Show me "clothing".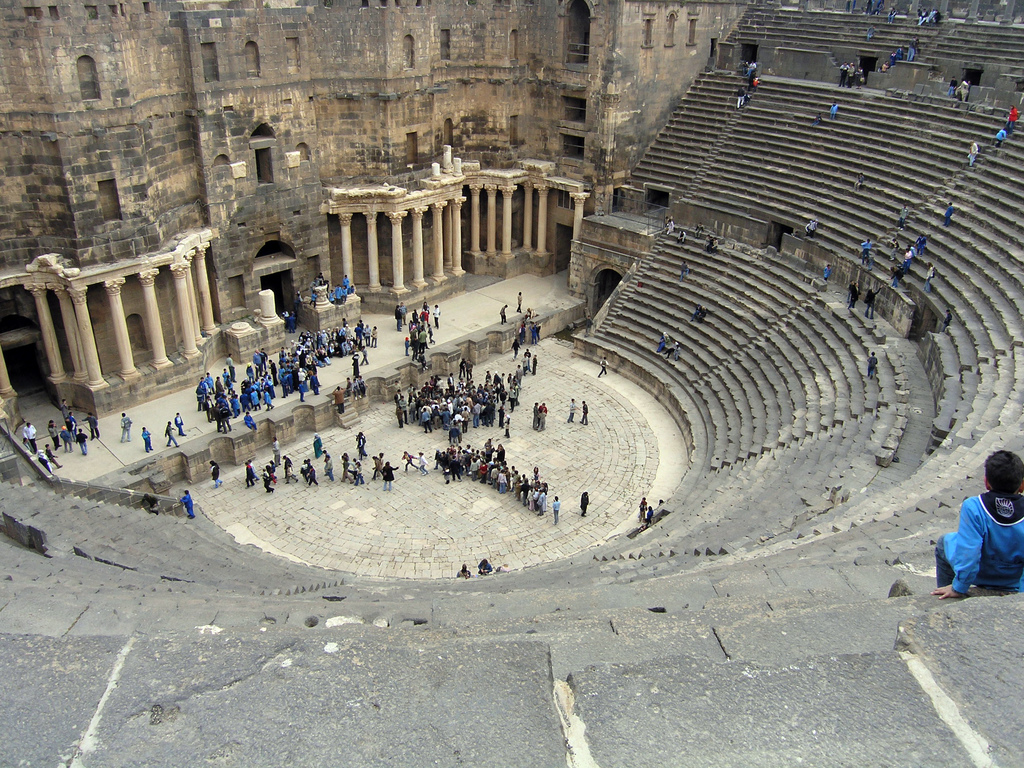
"clothing" is here: (173,415,183,432).
